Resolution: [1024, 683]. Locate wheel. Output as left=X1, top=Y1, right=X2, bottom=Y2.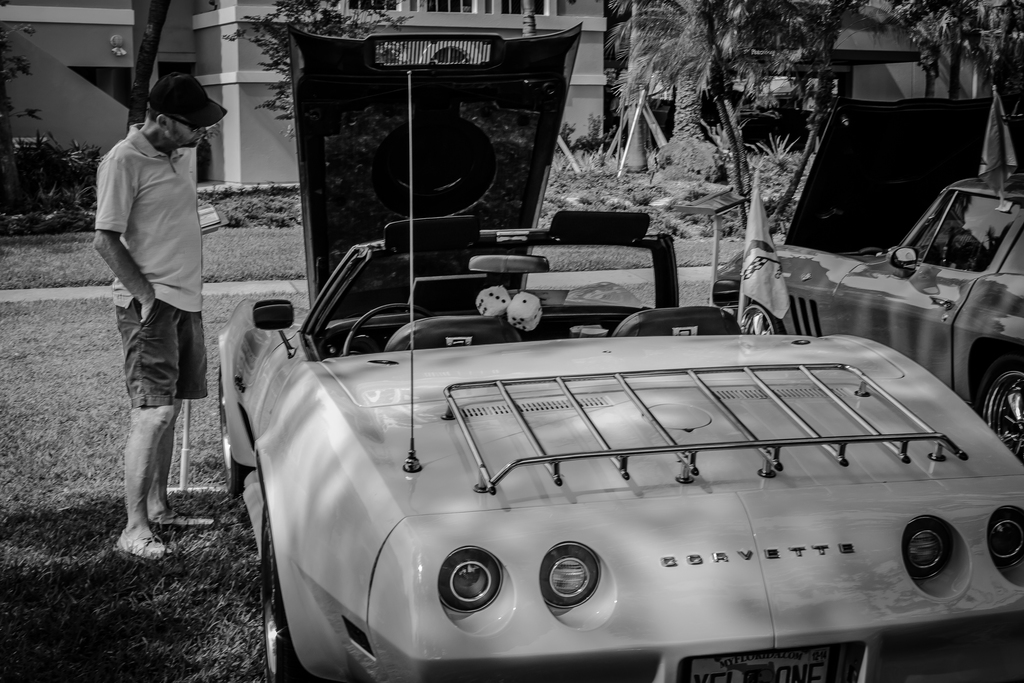
left=983, top=366, right=1023, bottom=465.
